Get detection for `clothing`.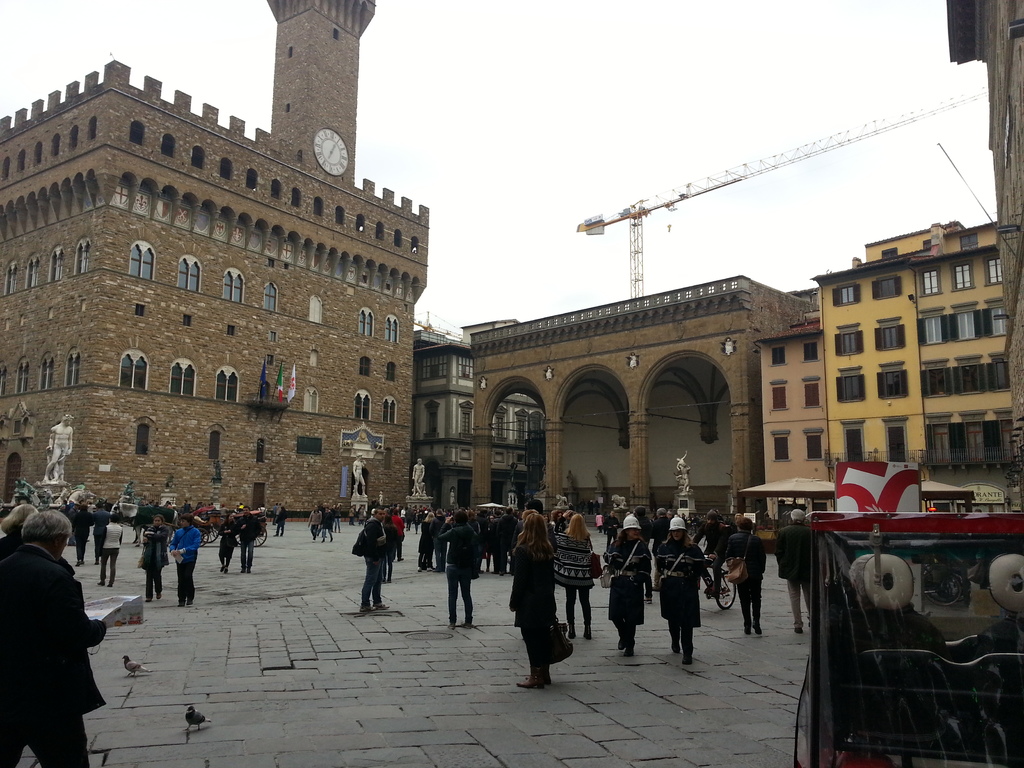
Detection: [415, 514, 523, 566].
